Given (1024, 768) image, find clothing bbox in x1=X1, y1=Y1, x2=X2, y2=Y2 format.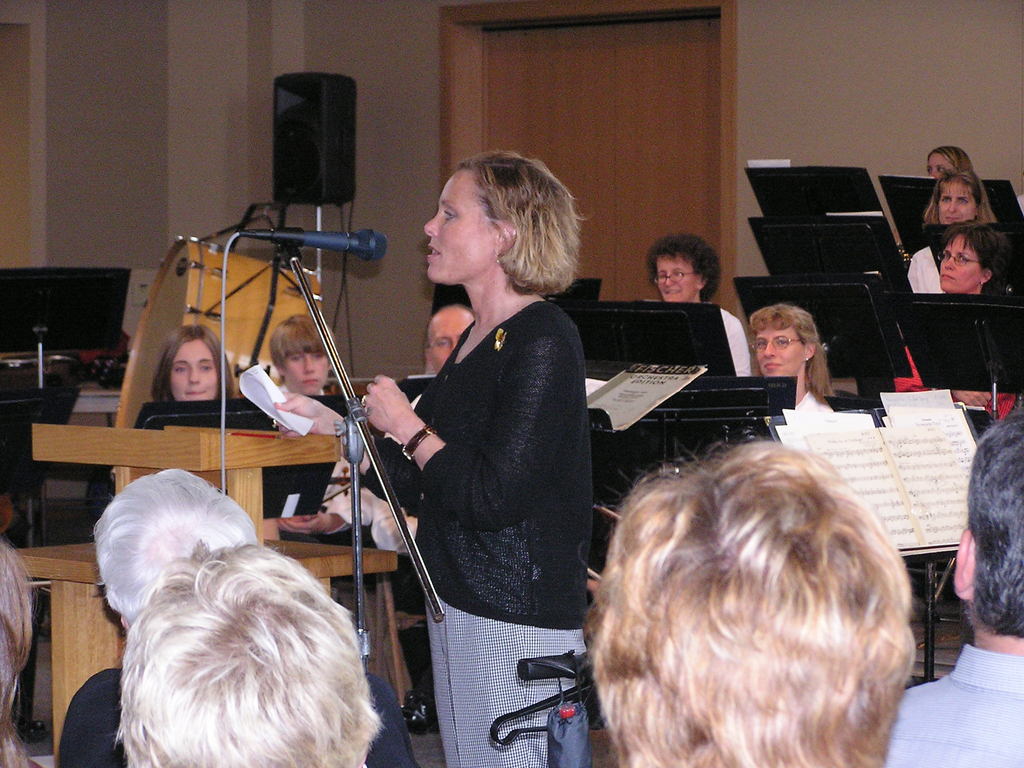
x1=56, y1=663, x2=429, y2=767.
